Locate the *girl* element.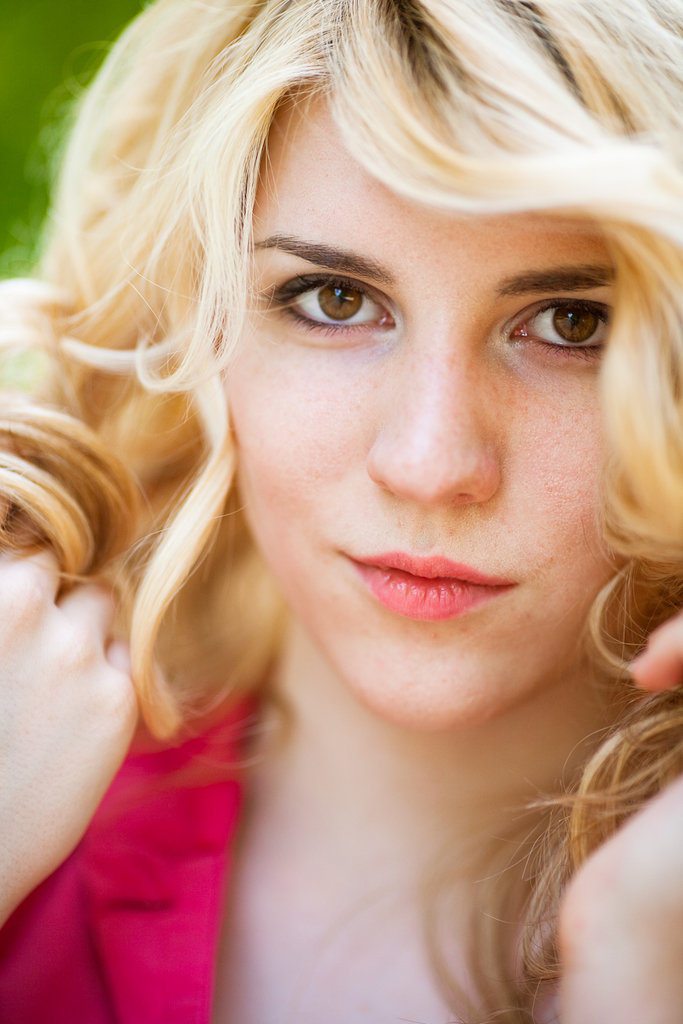
Element bbox: select_region(0, 0, 682, 1023).
